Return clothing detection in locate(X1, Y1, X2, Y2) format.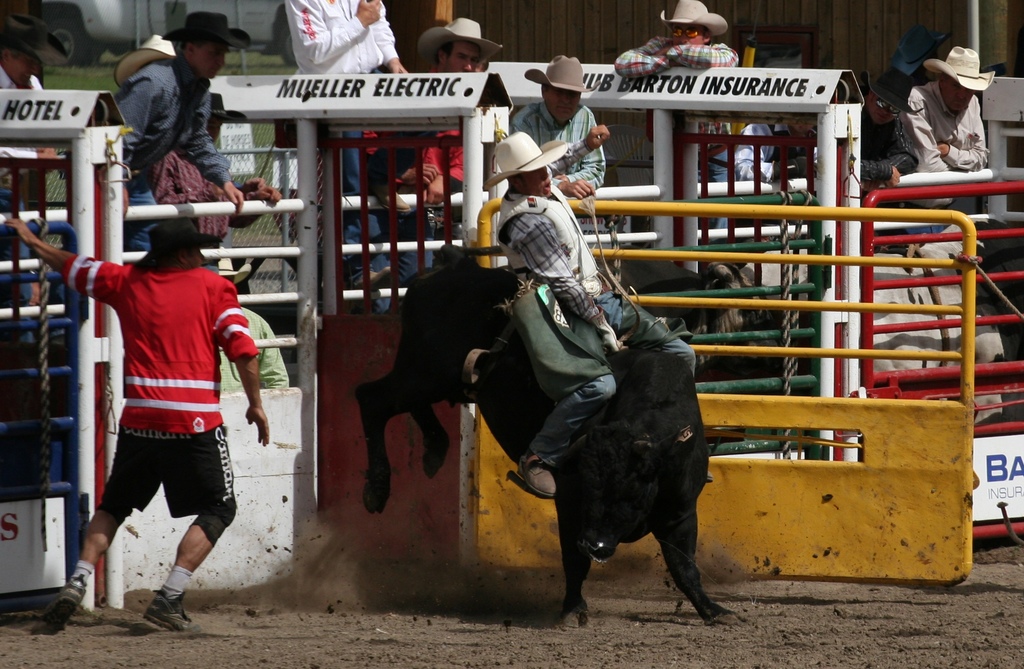
locate(70, 234, 244, 557).
